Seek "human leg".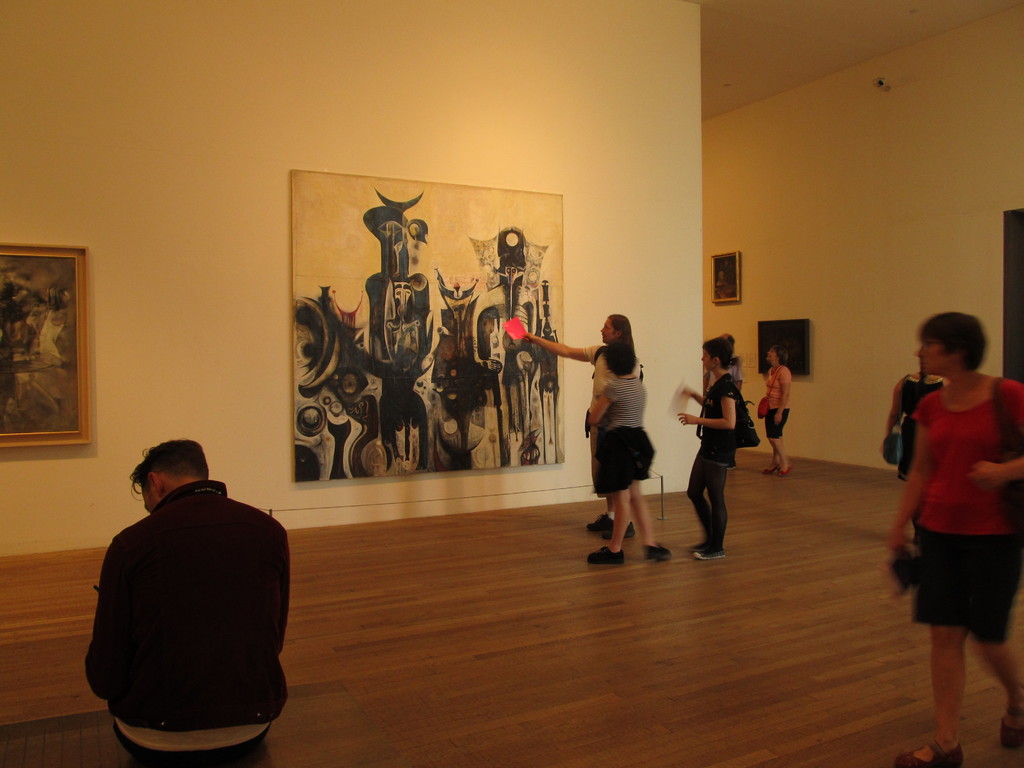
(696, 460, 726, 557).
